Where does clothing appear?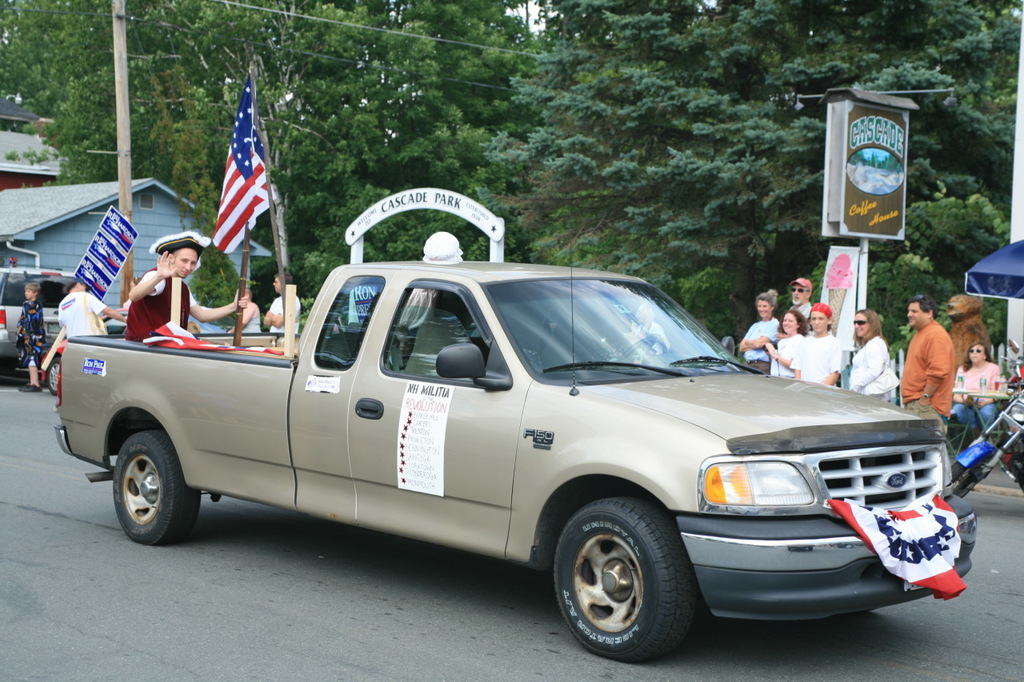
Appears at rect(268, 293, 299, 336).
